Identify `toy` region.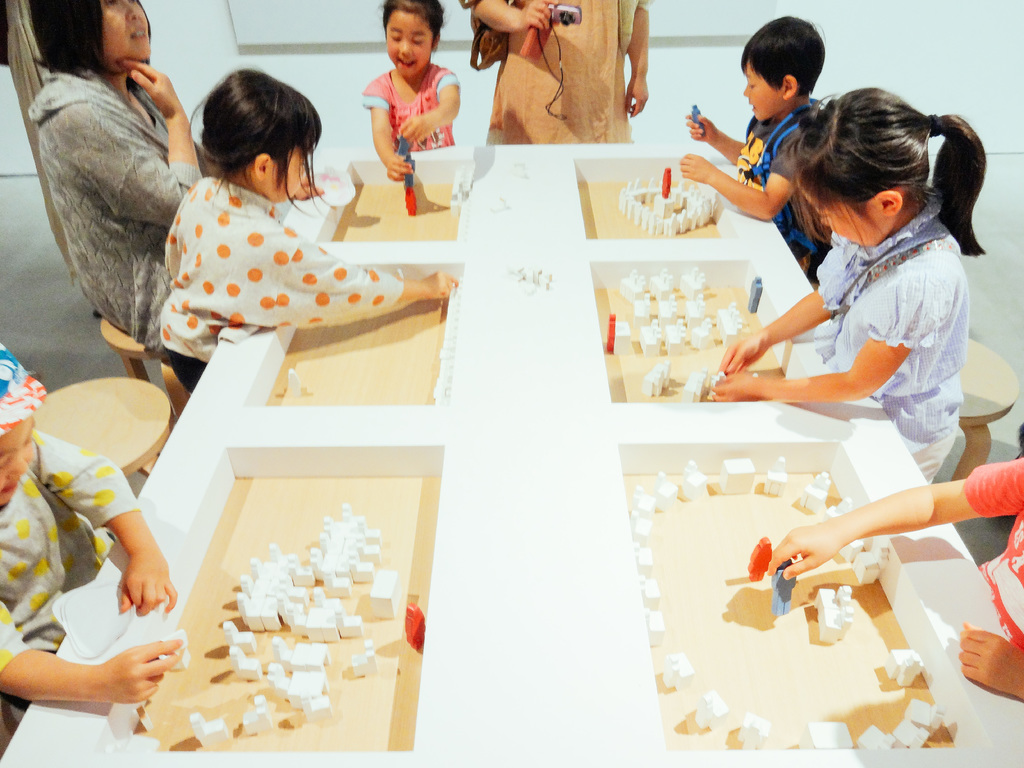
Region: crop(643, 607, 664, 647).
